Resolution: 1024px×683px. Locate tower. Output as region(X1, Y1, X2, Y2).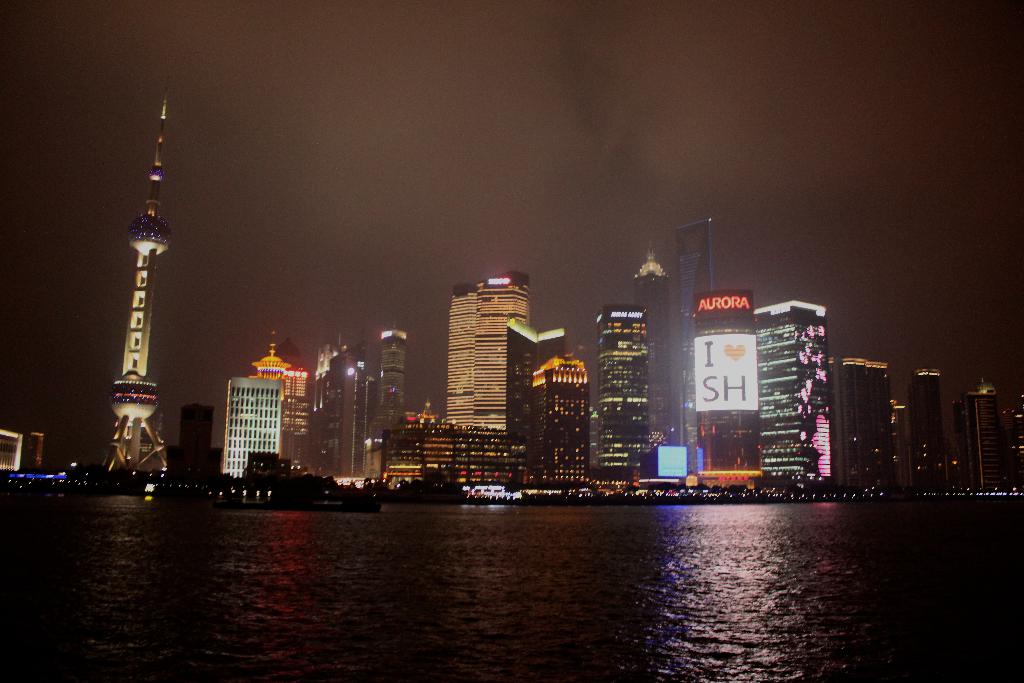
region(666, 210, 720, 434).
